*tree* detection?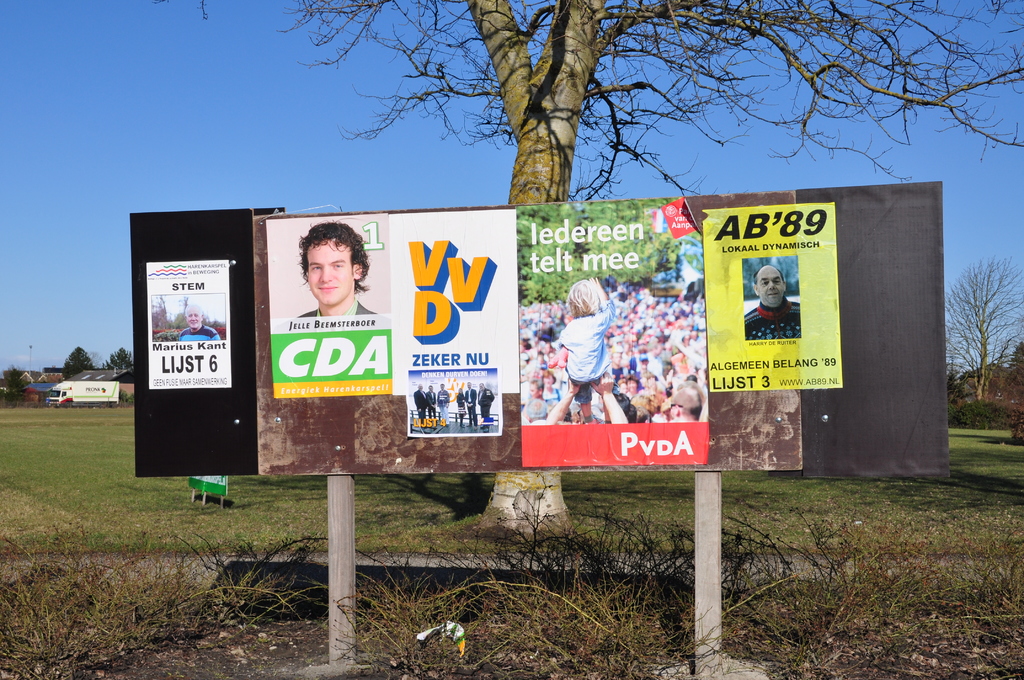
rect(940, 260, 1023, 414)
